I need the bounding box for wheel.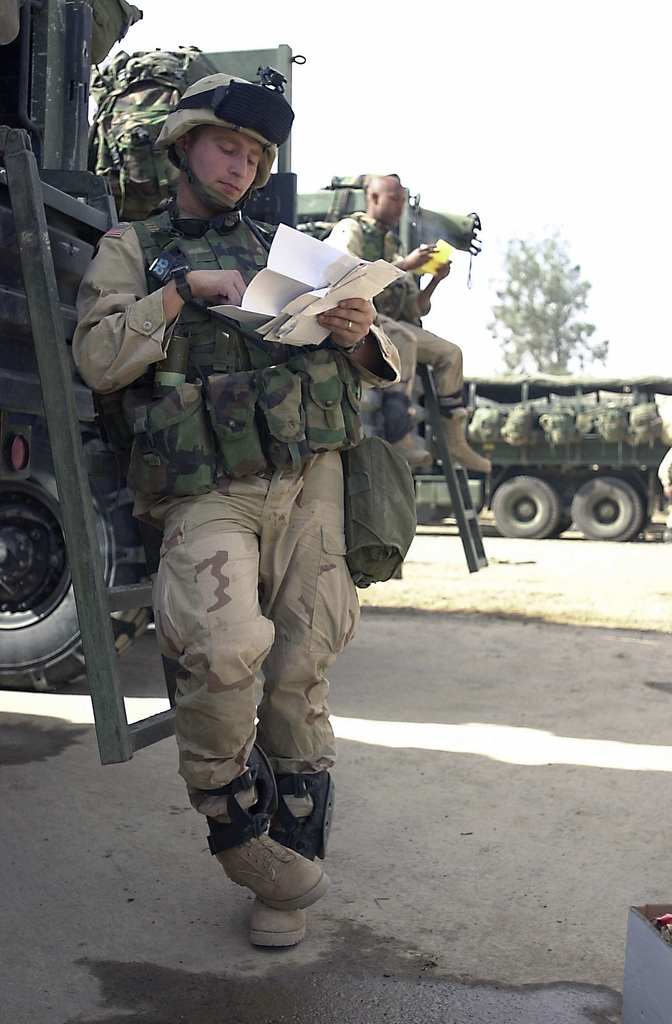
Here it is: [left=568, top=476, right=647, bottom=540].
